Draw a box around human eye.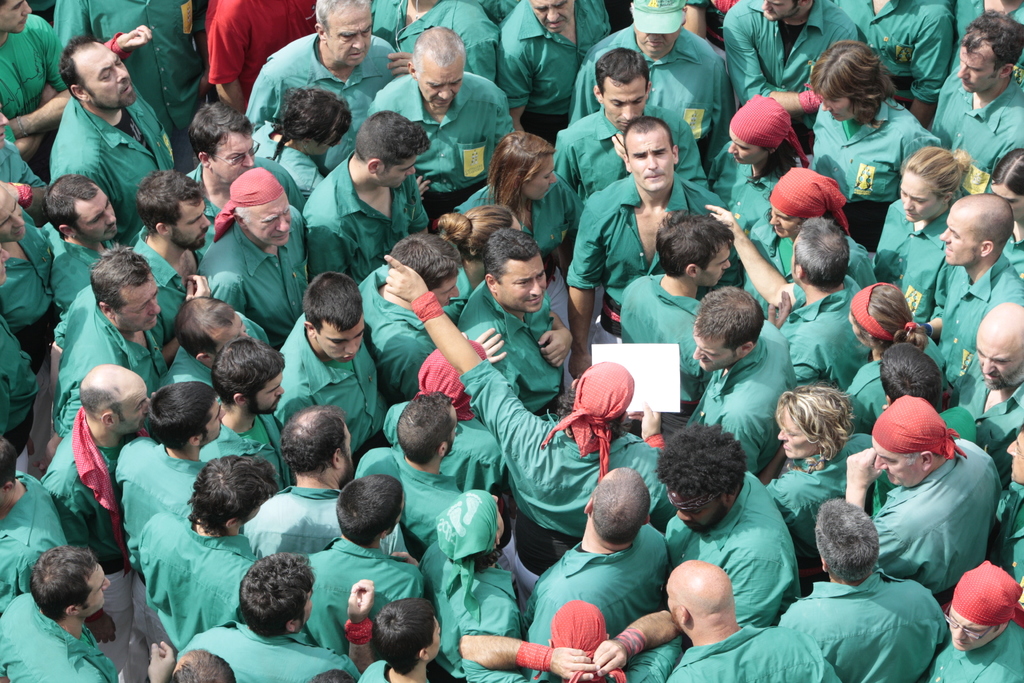
bbox(637, 154, 644, 160).
